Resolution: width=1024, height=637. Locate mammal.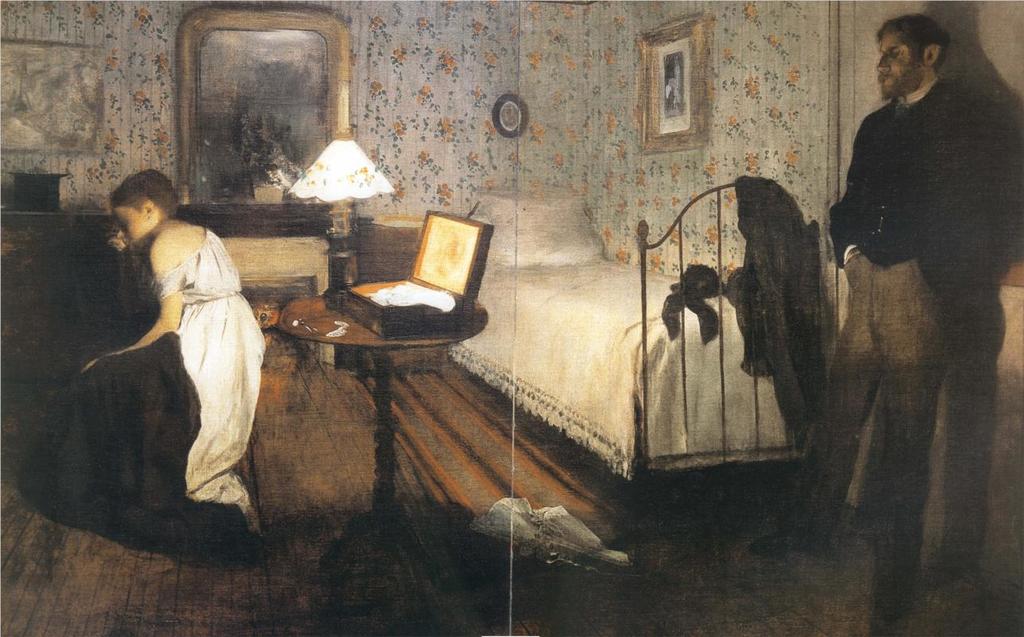
detection(822, 0, 1003, 605).
